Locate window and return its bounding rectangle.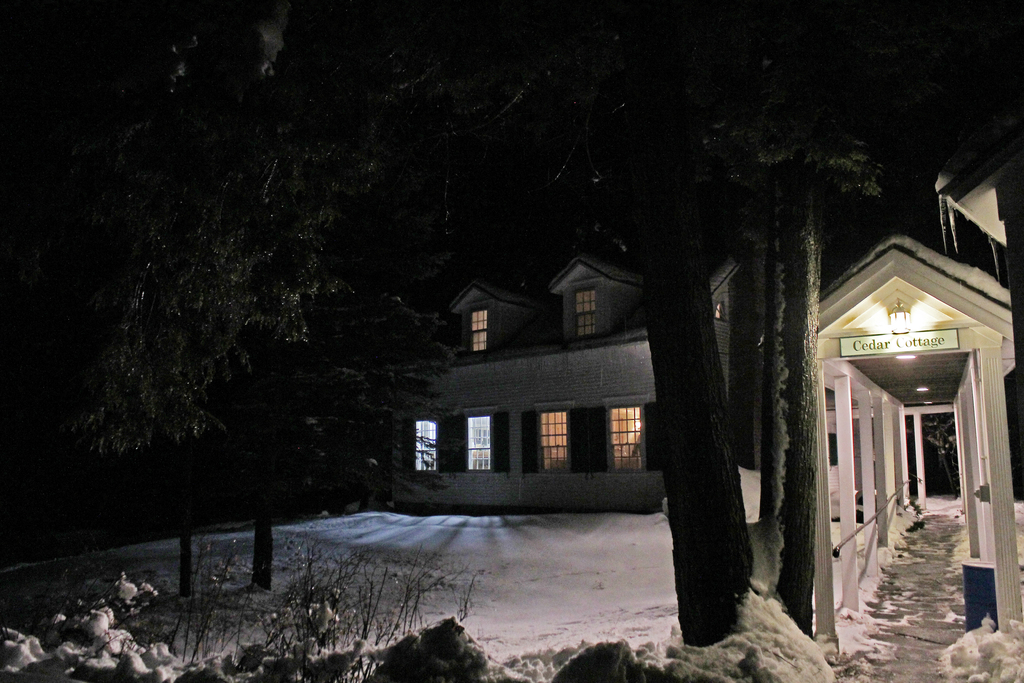
536,406,575,471.
